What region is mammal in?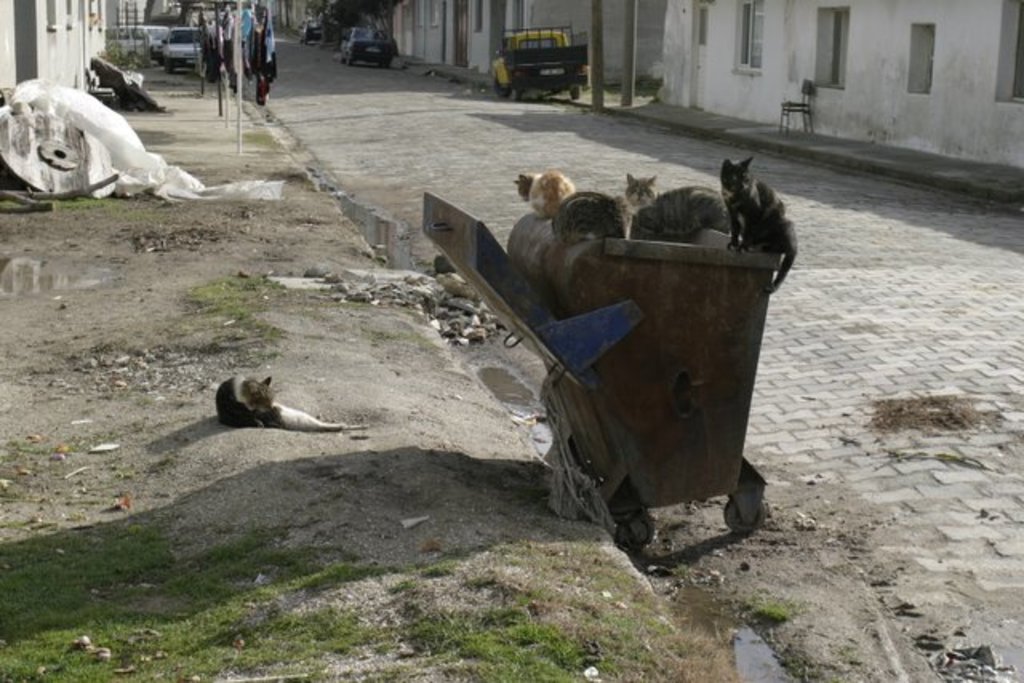
622 171 733 245.
